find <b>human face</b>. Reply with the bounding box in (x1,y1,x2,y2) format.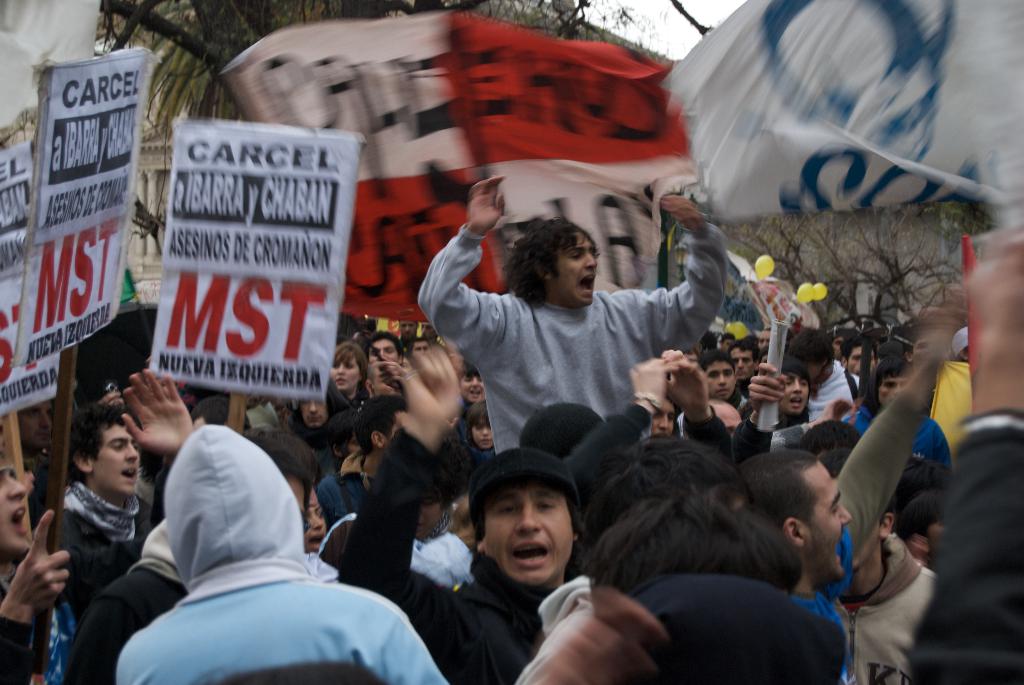
(98,410,140,496).
